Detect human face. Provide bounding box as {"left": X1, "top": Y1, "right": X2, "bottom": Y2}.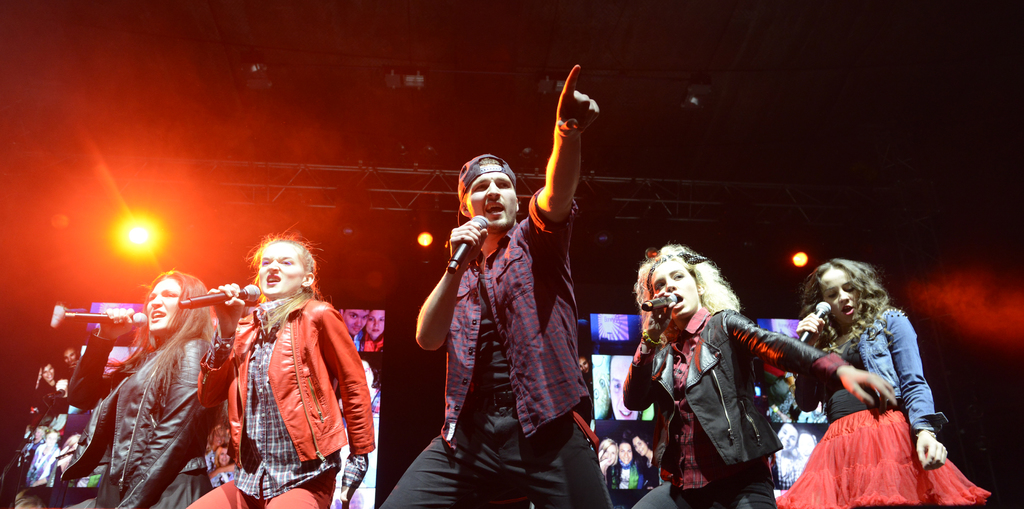
{"left": 40, "top": 363, "right": 55, "bottom": 380}.
